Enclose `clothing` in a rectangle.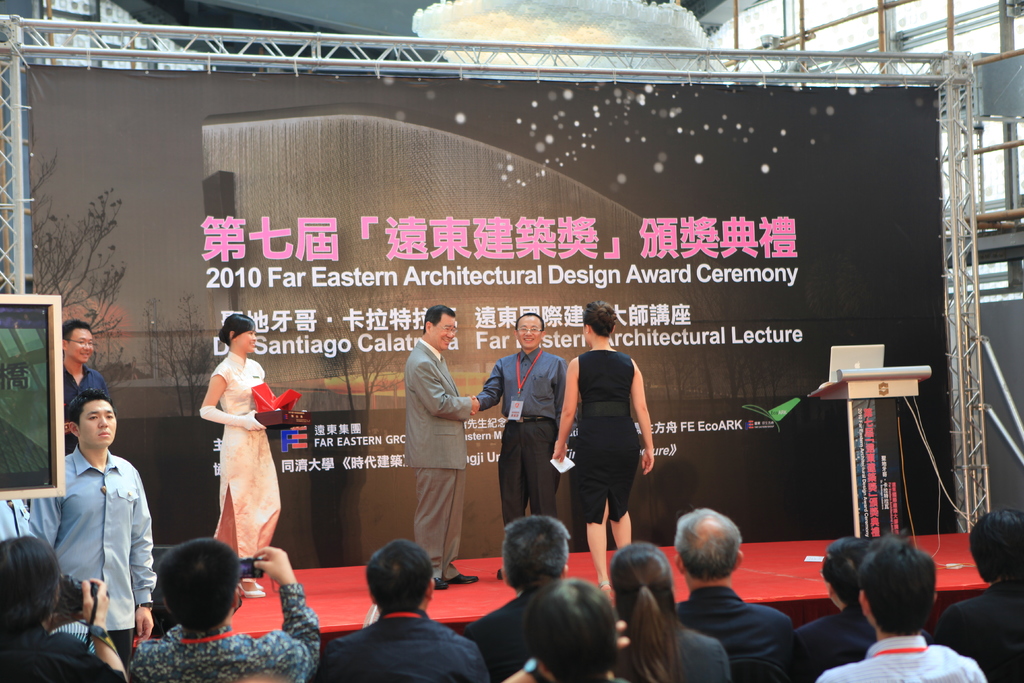
(left=804, top=628, right=988, bottom=682).
